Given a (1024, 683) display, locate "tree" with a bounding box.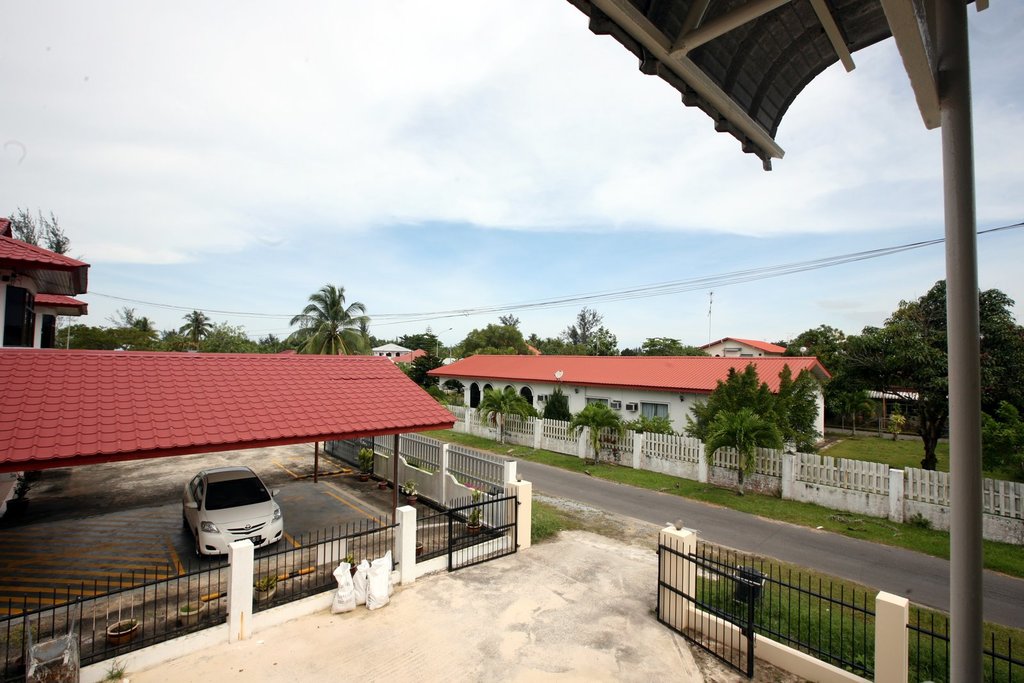
Located: (281, 277, 365, 359).
